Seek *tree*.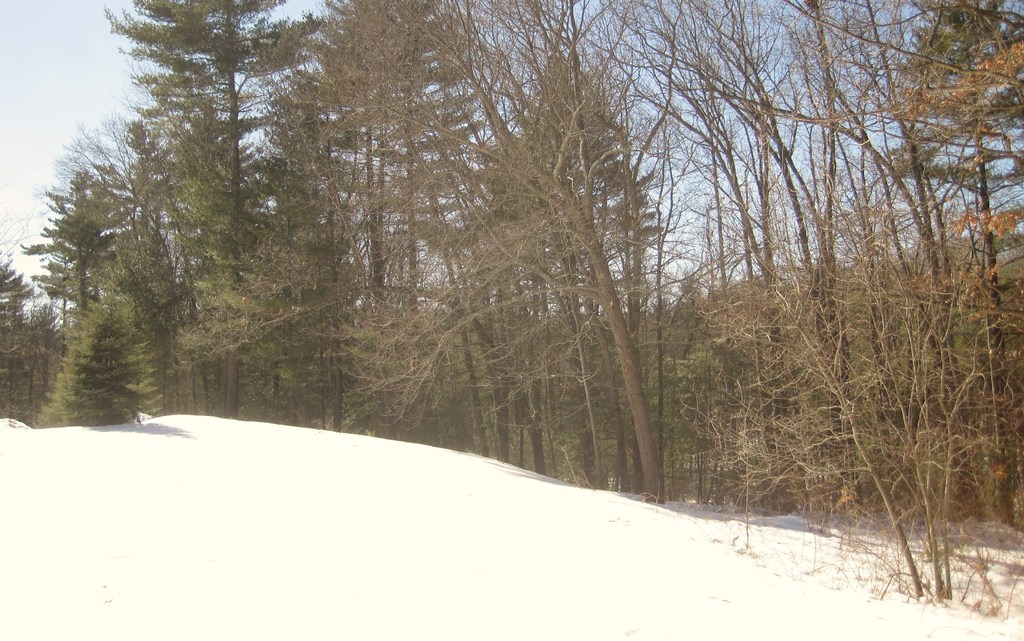
box=[13, 161, 113, 317].
